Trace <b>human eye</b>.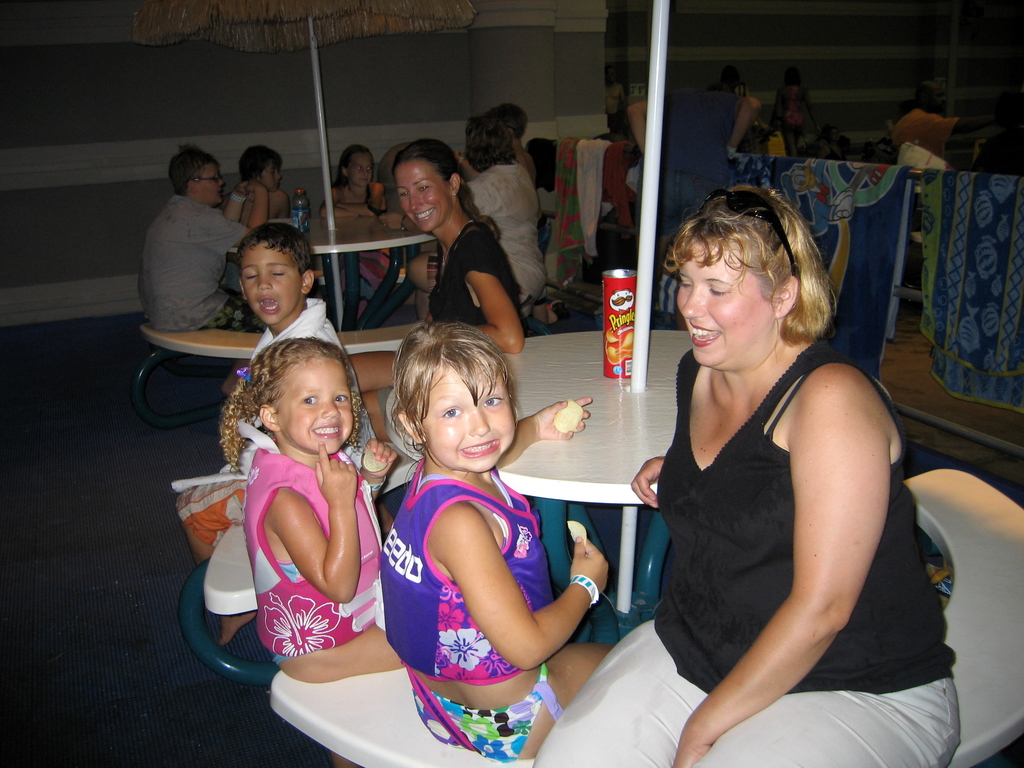
Traced to Rect(707, 285, 728, 296).
